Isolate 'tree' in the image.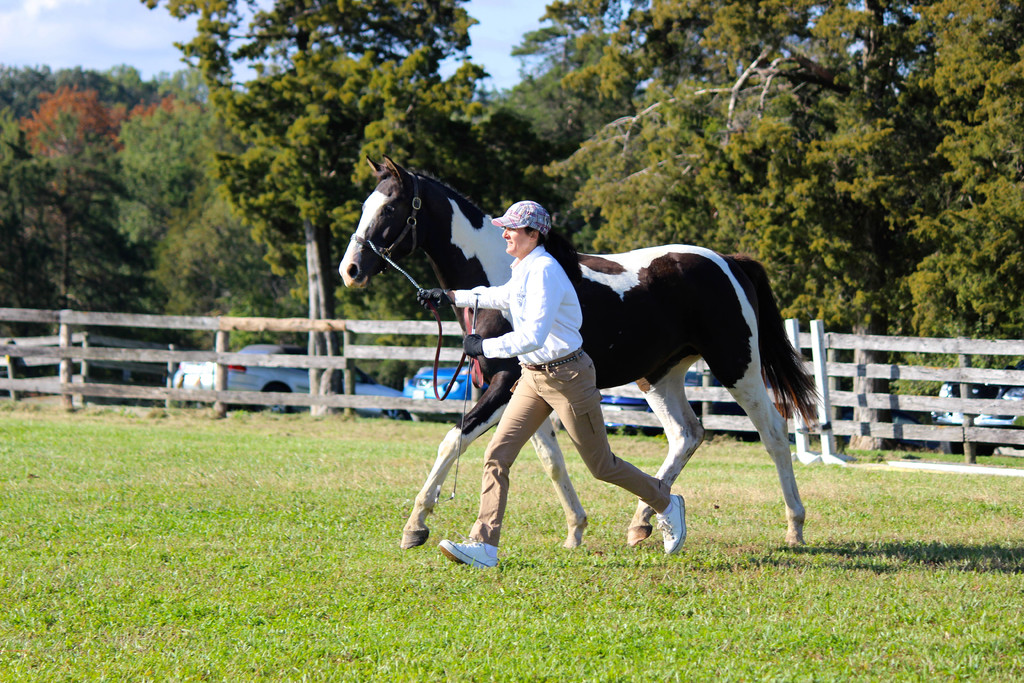
Isolated region: (134,168,346,391).
